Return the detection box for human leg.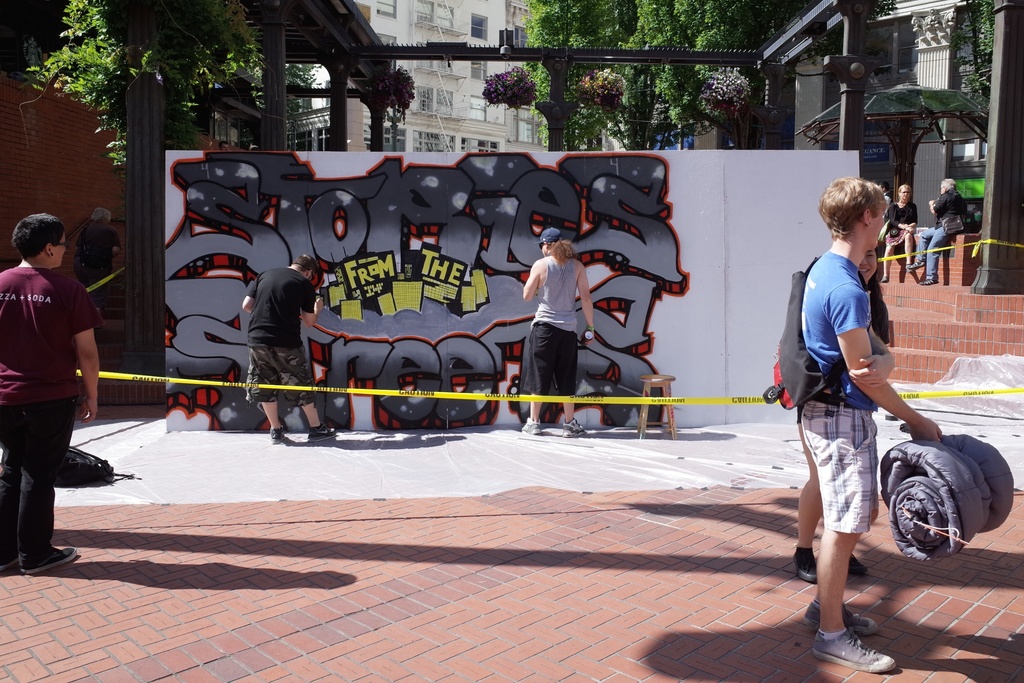
[922, 222, 947, 284].
